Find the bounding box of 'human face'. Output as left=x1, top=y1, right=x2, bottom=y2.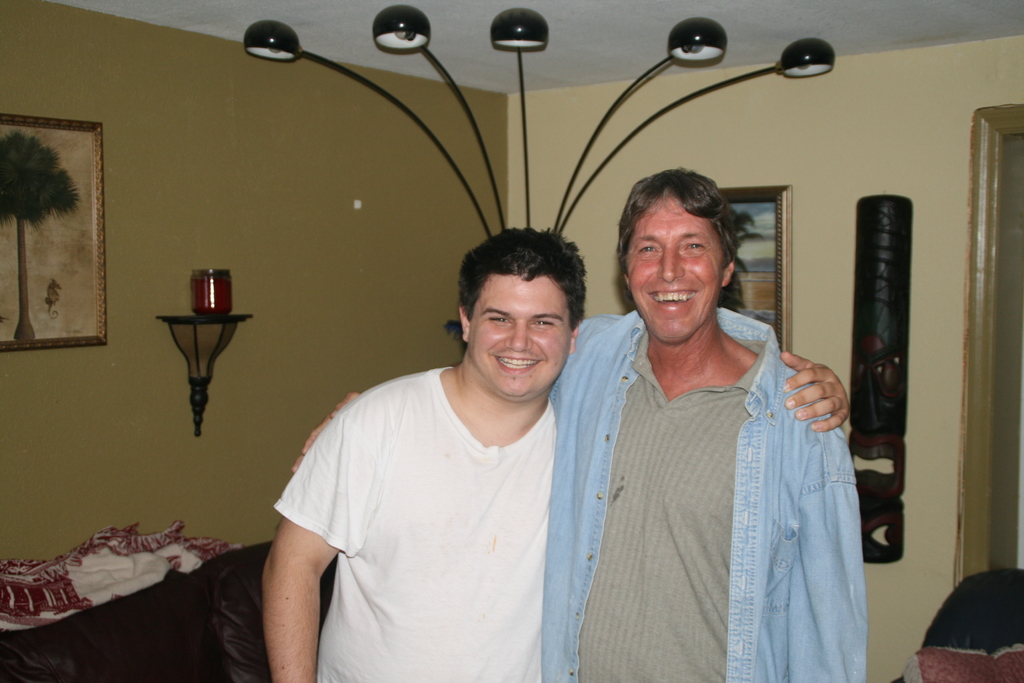
left=467, top=273, right=569, bottom=398.
